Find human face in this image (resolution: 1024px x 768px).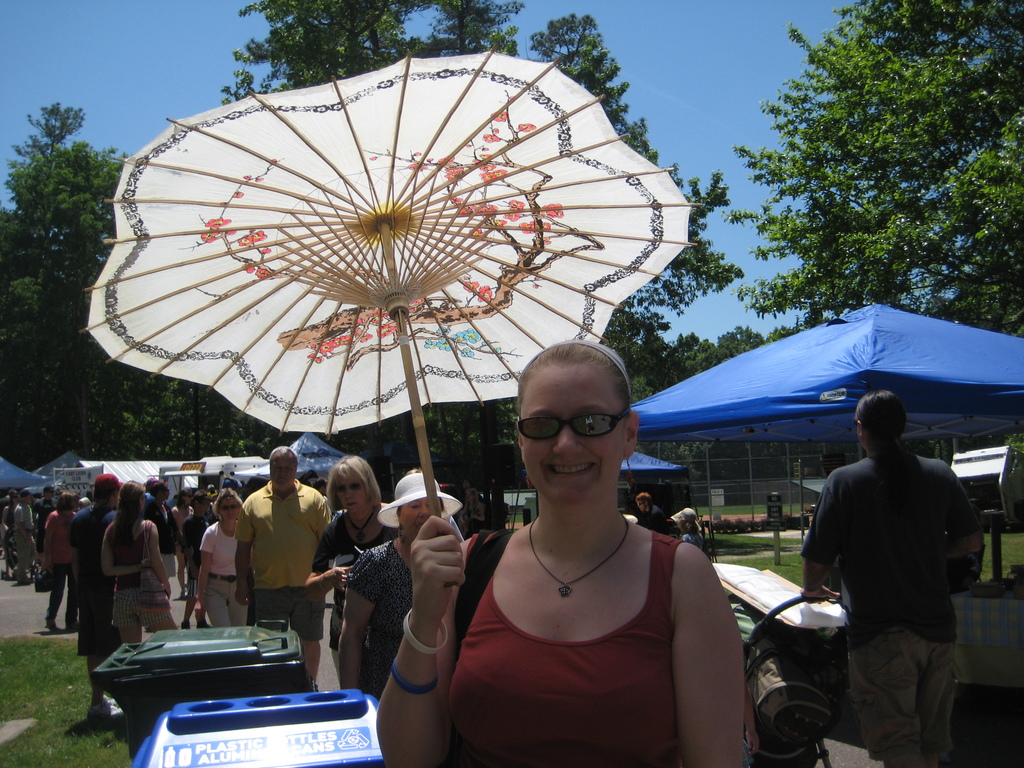
left=401, top=495, right=437, bottom=538.
